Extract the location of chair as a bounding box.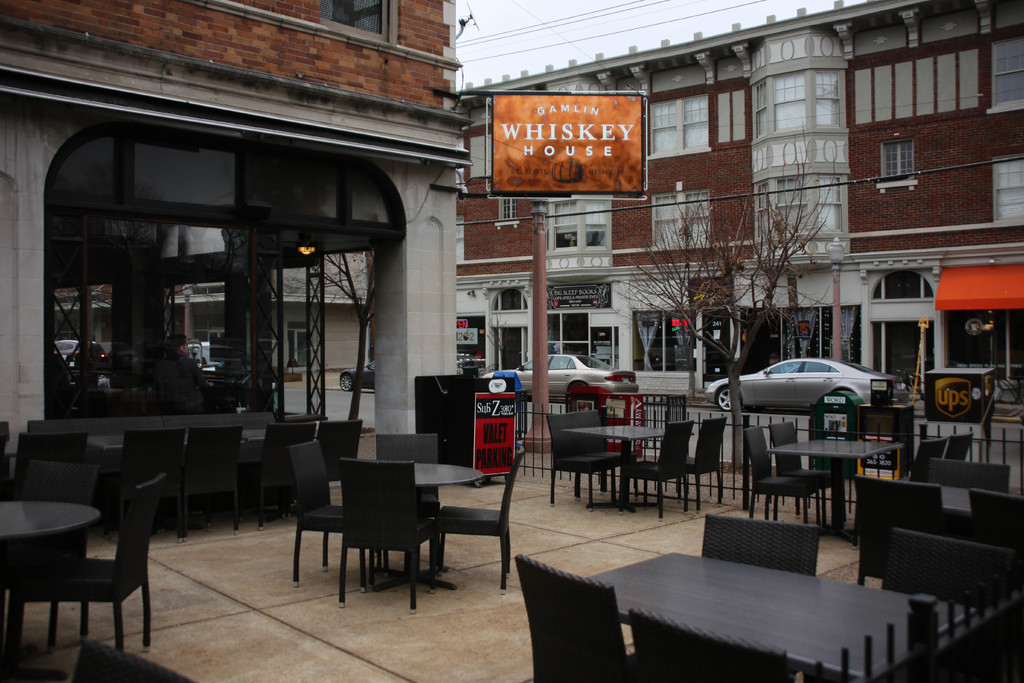
region(619, 420, 690, 522).
